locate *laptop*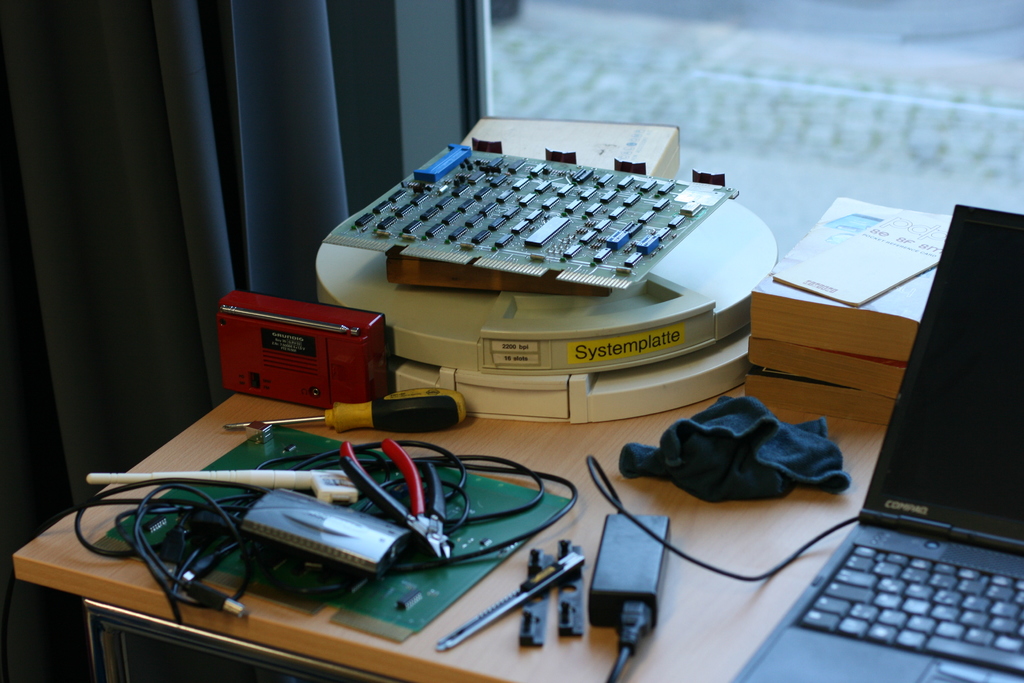
730 200 1023 682
